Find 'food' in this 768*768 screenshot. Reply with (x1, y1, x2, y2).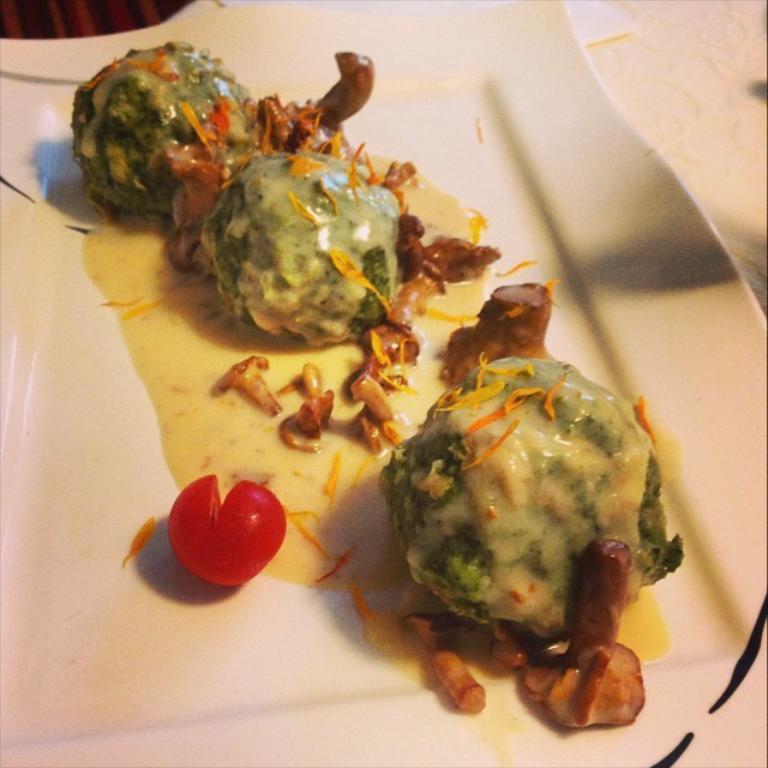
(76, 37, 498, 444).
